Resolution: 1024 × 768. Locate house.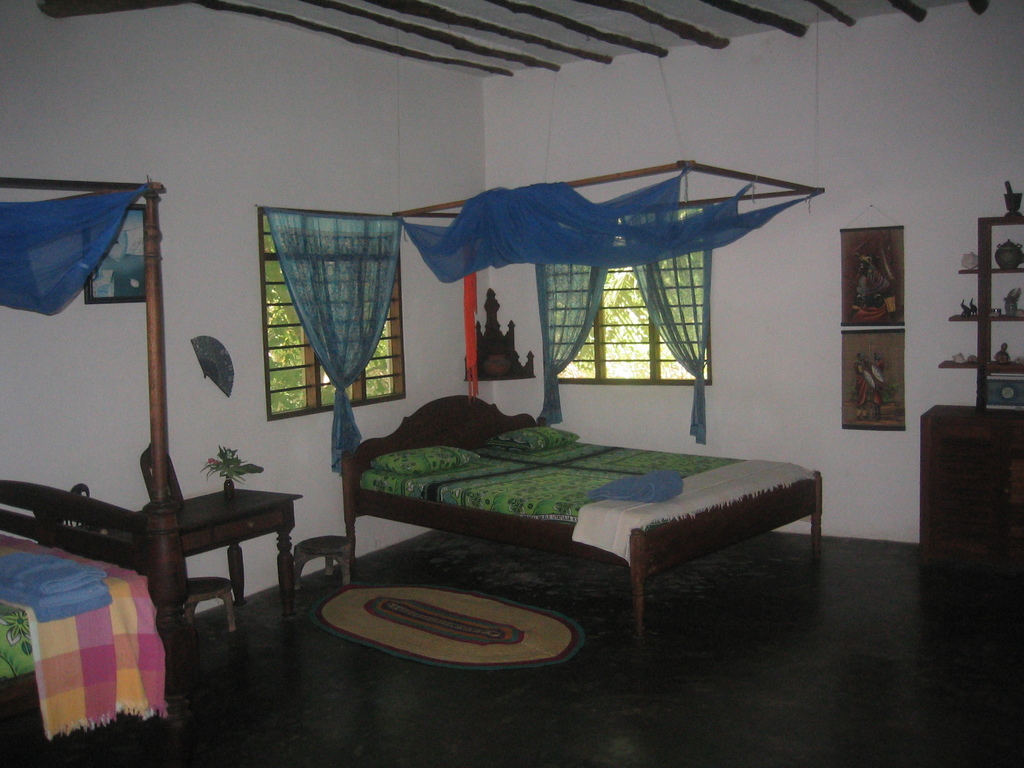
left=0, top=0, right=1023, bottom=767.
